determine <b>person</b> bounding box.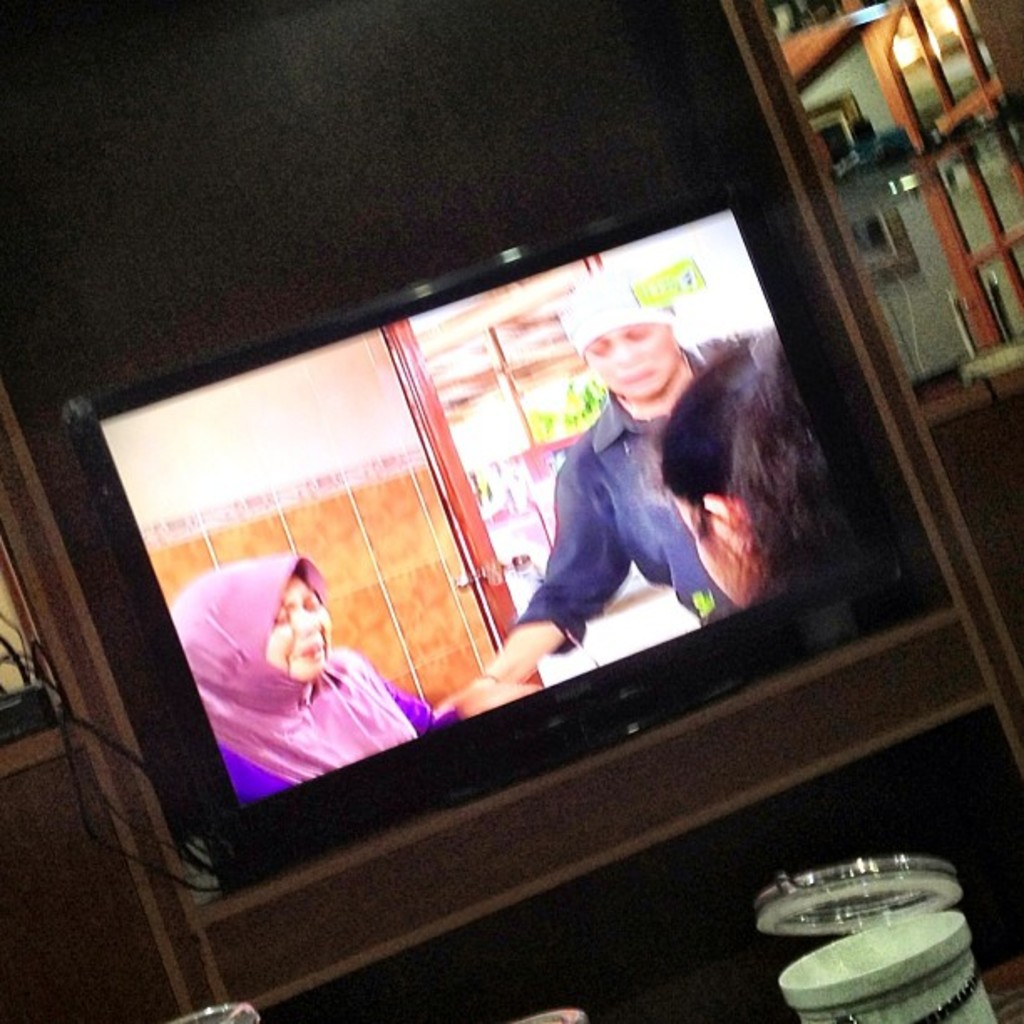
Determined: bbox=(661, 321, 900, 617).
